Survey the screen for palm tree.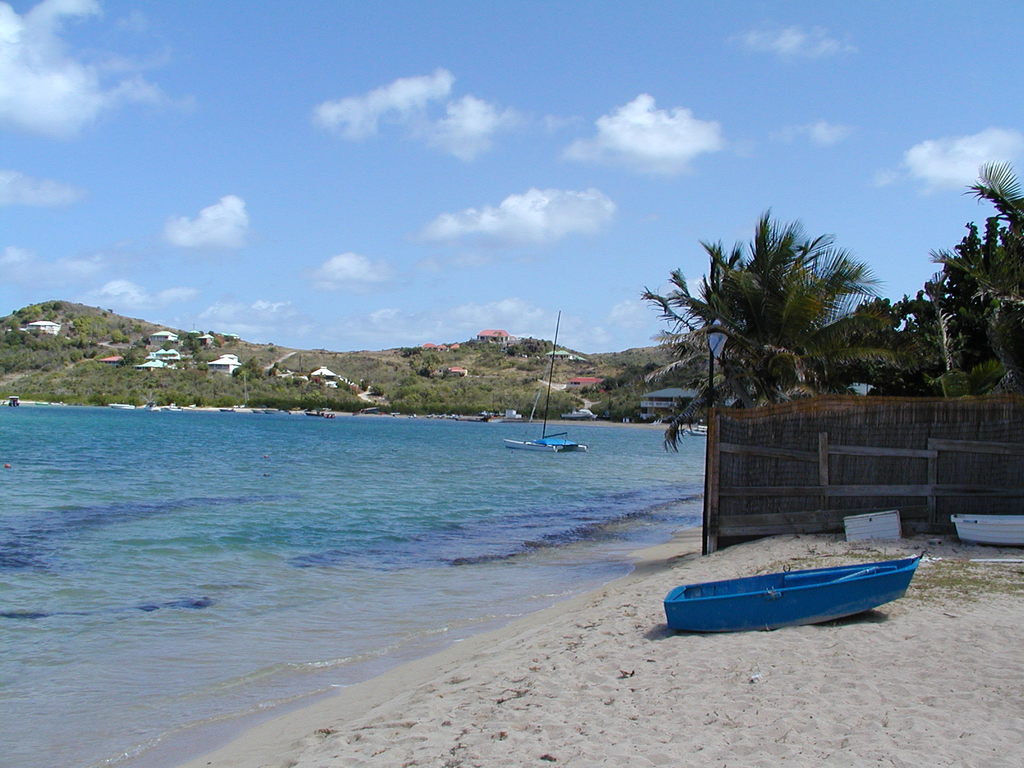
Survey found: [838, 294, 943, 371].
